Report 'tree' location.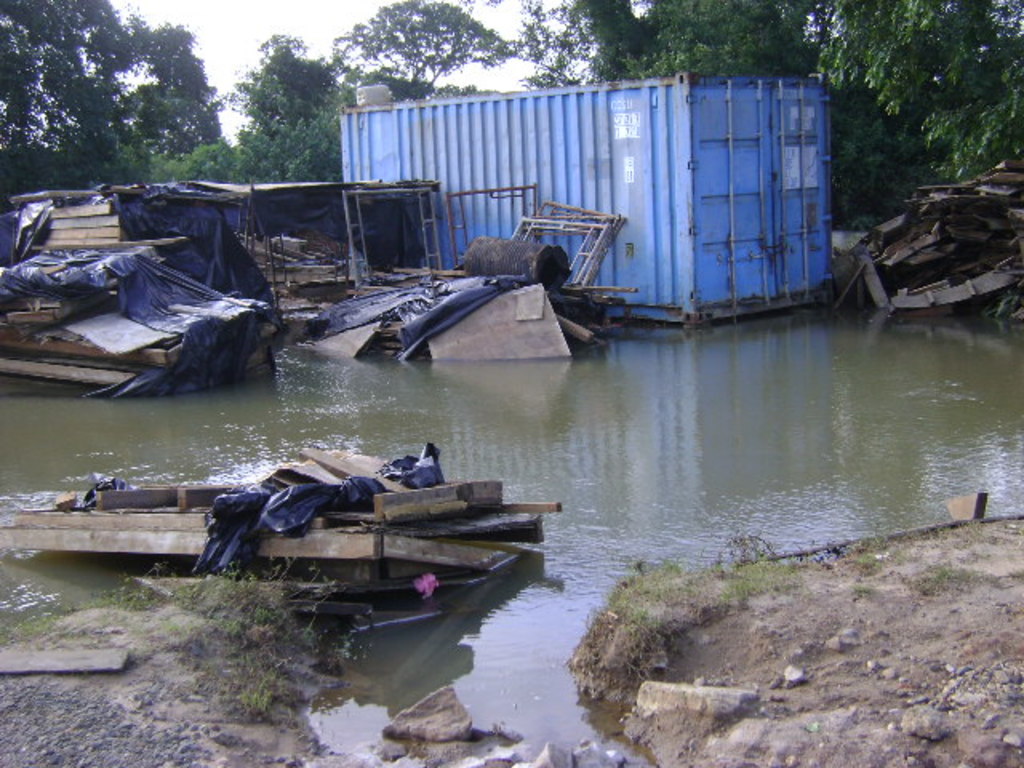
Report: x1=198, y1=40, x2=354, y2=184.
